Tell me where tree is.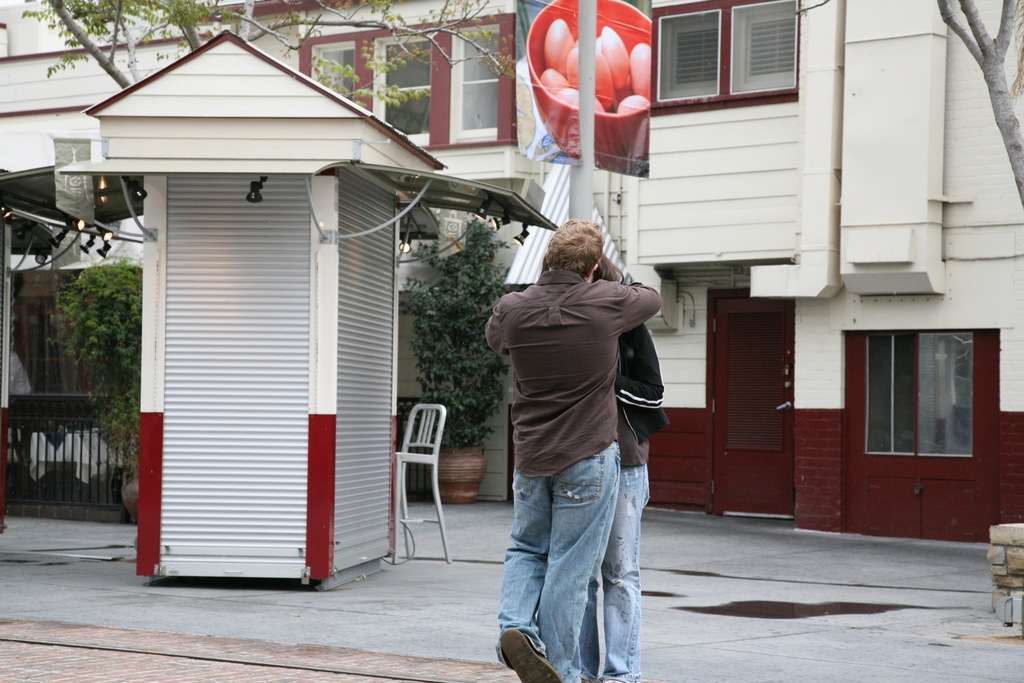
tree is at locate(42, 252, 141, 468).
